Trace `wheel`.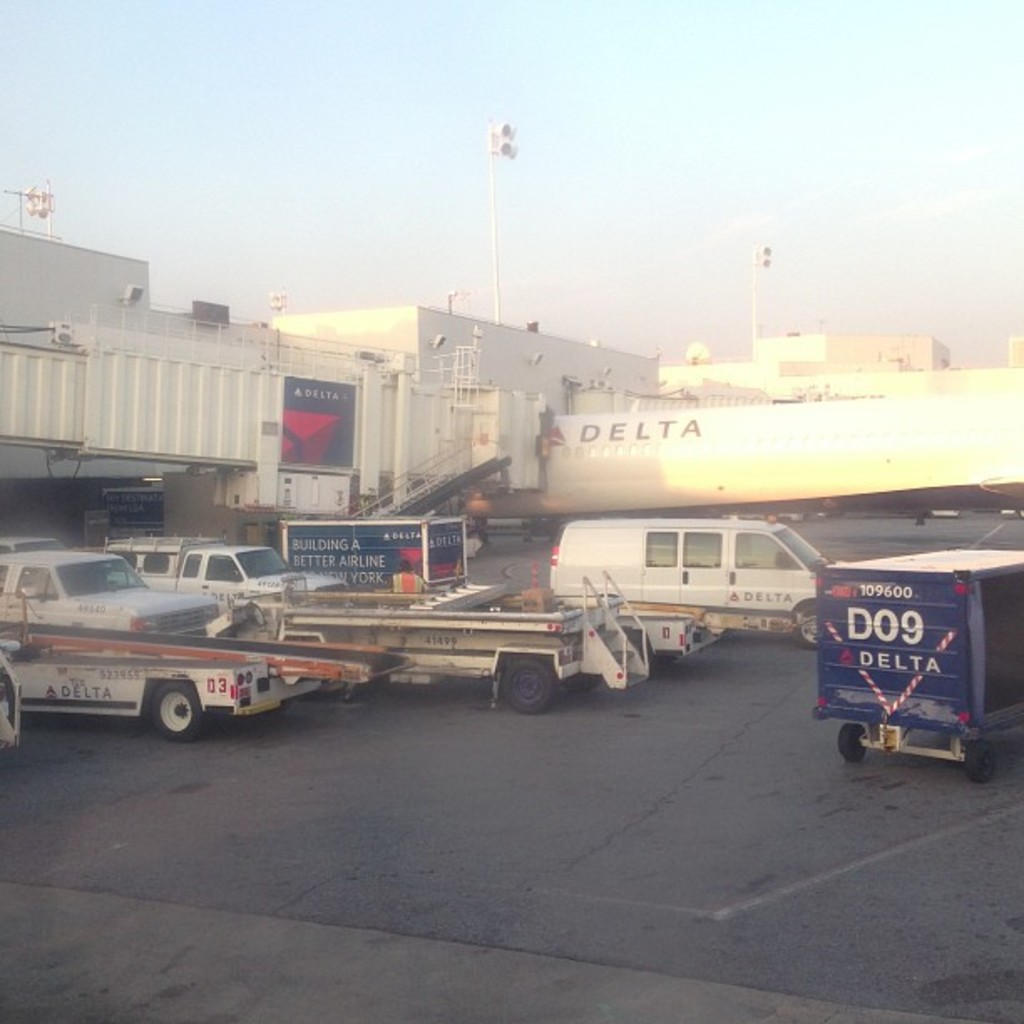
Traced to bbox(791, 604, 817, 653).
